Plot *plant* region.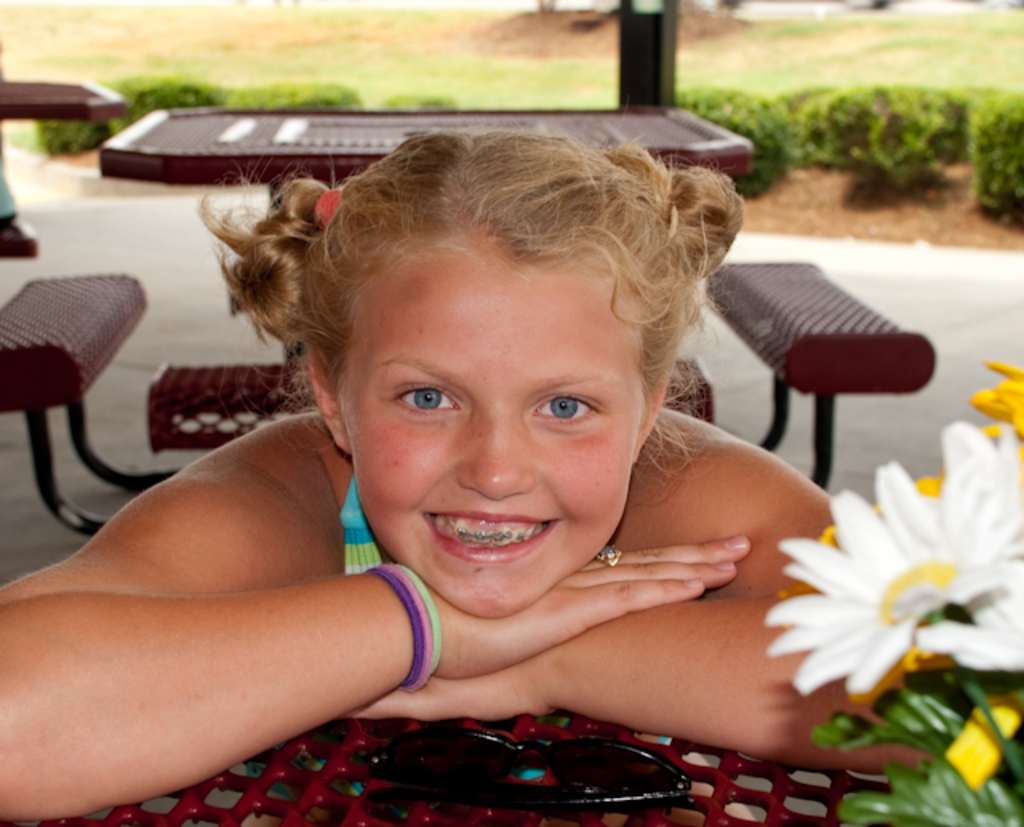
Plotted at <box>30,69,477,160</box>.
